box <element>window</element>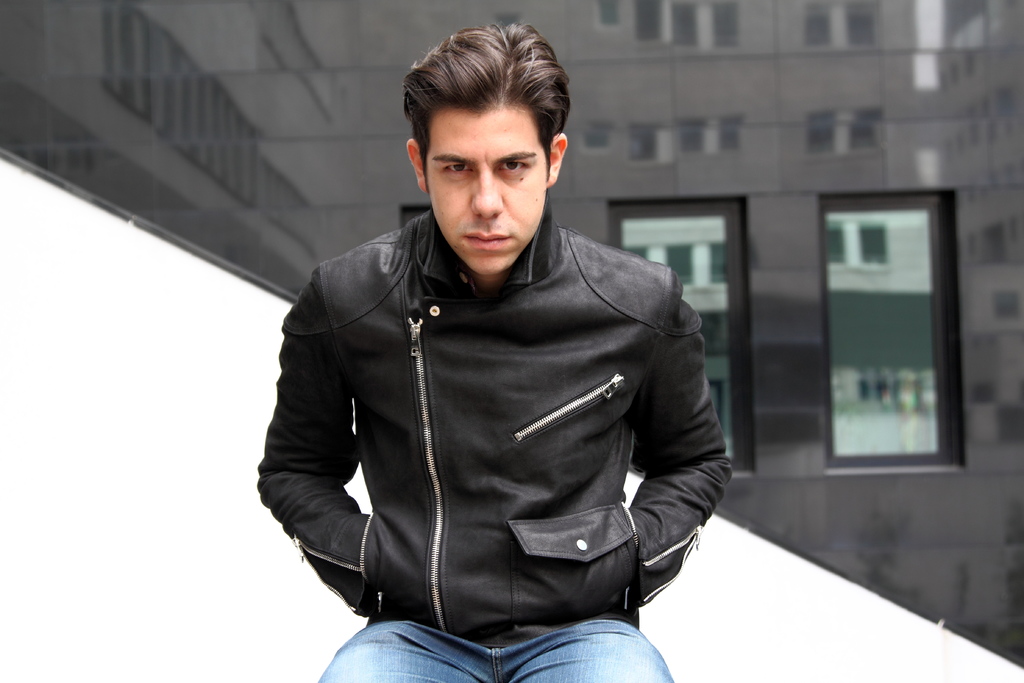
rect(607, 195, 760, 473)
